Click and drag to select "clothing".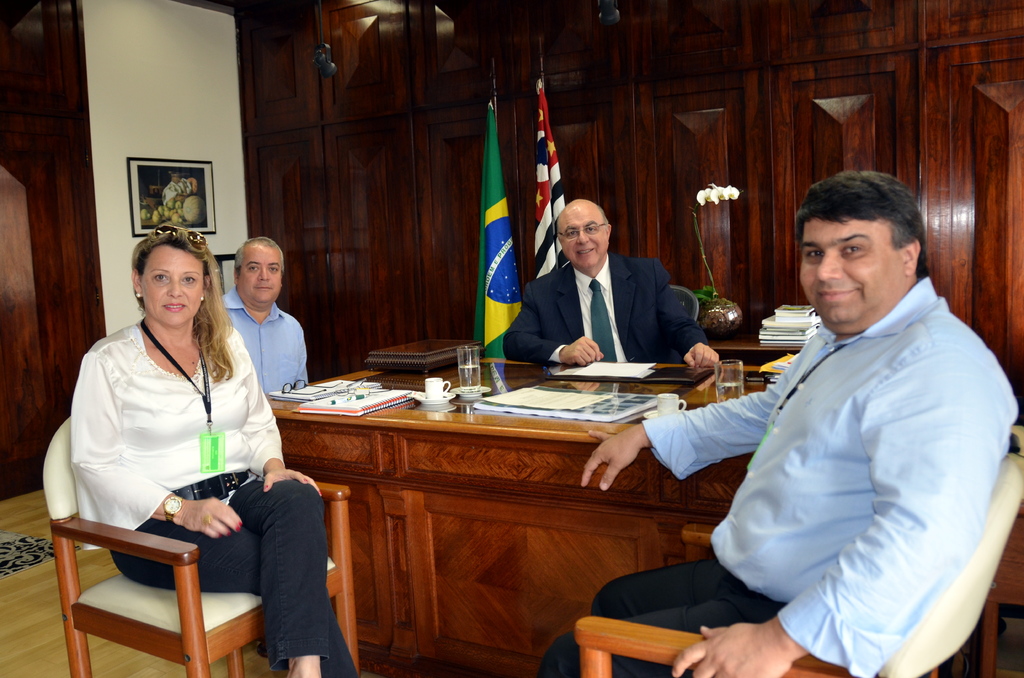
Selection: 214, 284, 314, 394.
